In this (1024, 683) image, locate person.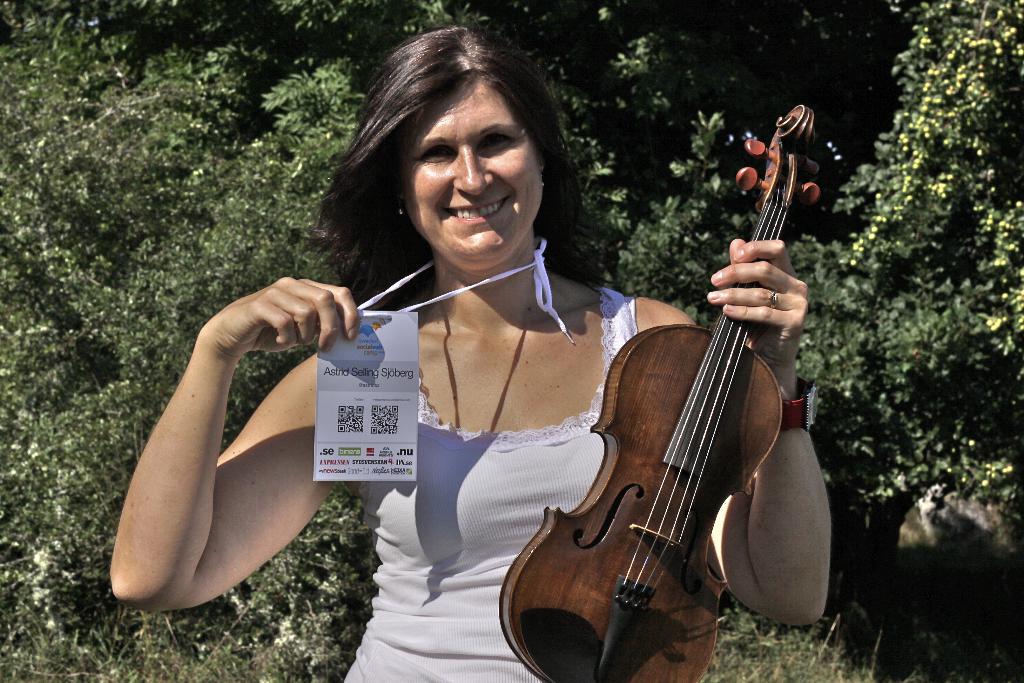
Bounding box: box(109, 24, 833, 682).
